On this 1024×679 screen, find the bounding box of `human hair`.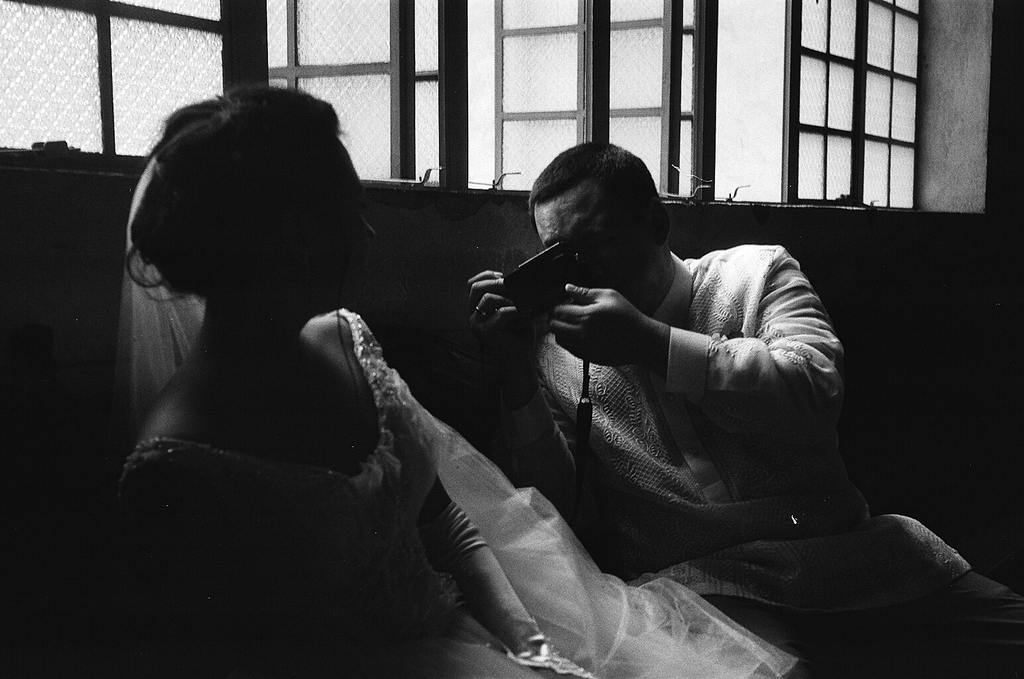
Bounding box: rect(535, 151, 674, 251).
